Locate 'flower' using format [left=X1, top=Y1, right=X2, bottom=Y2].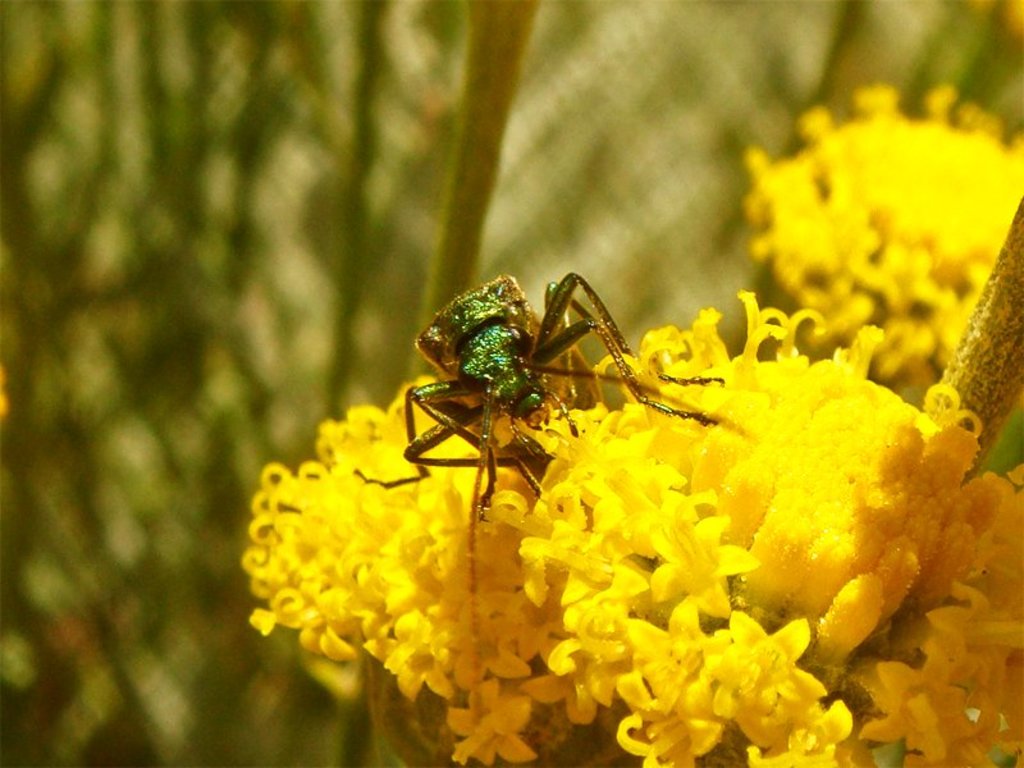
[left=497, top=289, right=1023, bottom=767].
